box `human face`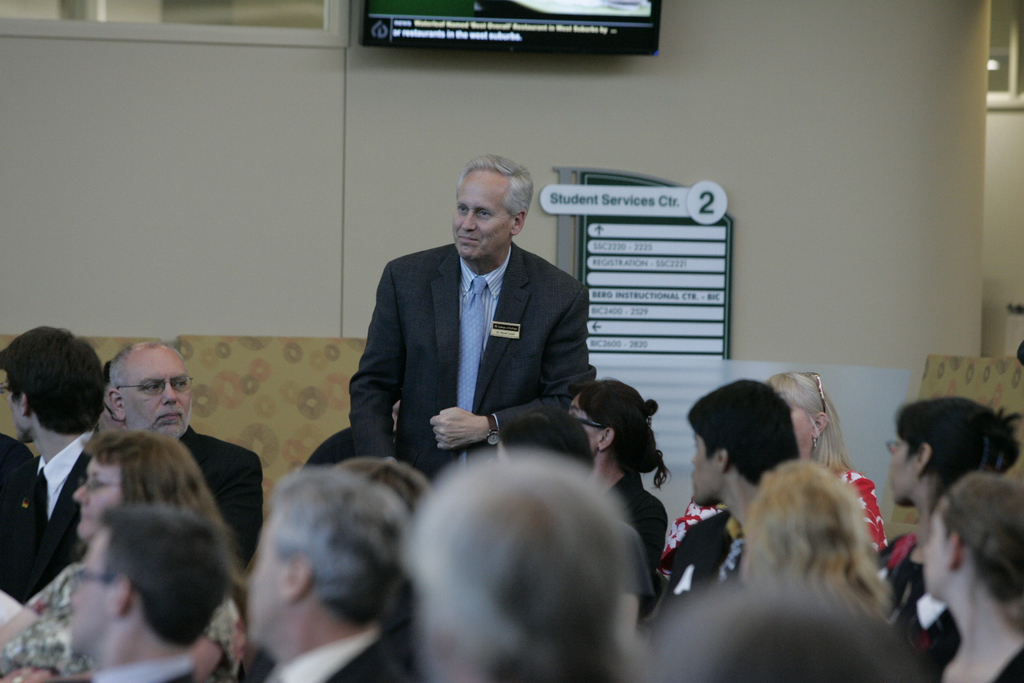
left=66, top=520, right=111, bottom=657
